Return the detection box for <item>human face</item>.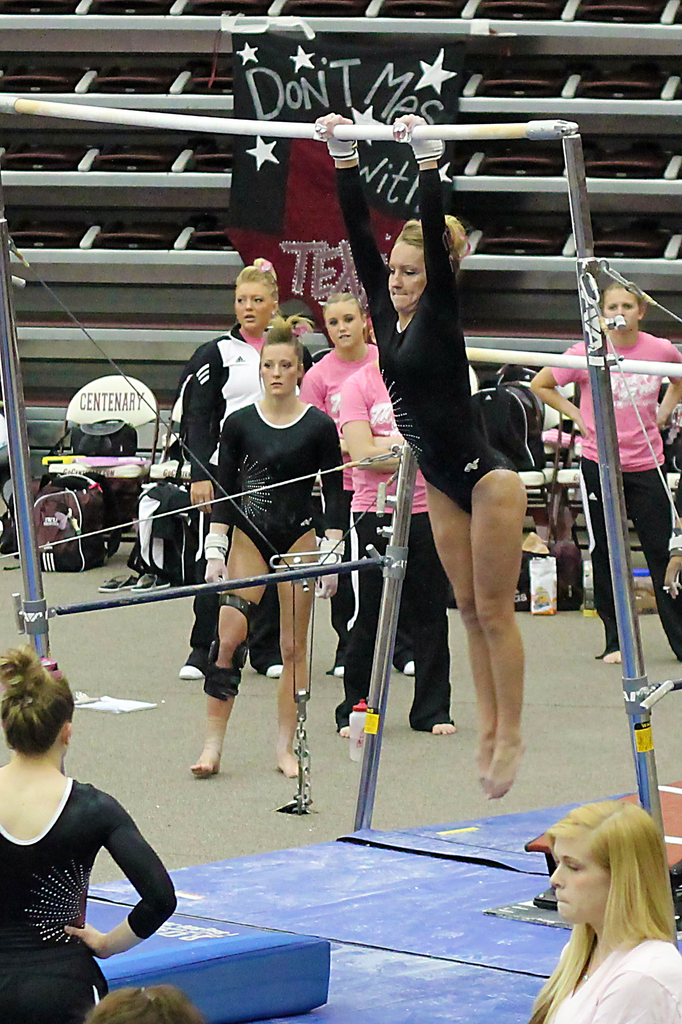
234, 284, 276, 330.
